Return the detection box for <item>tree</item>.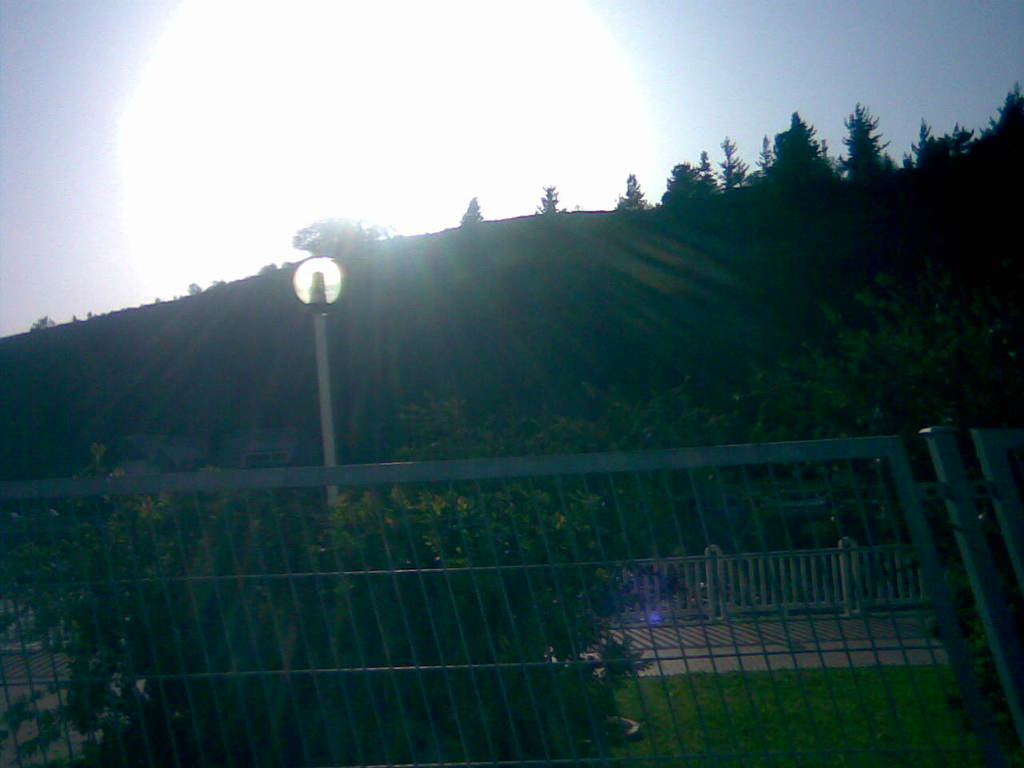
box=[654, 154, 721, 214].
